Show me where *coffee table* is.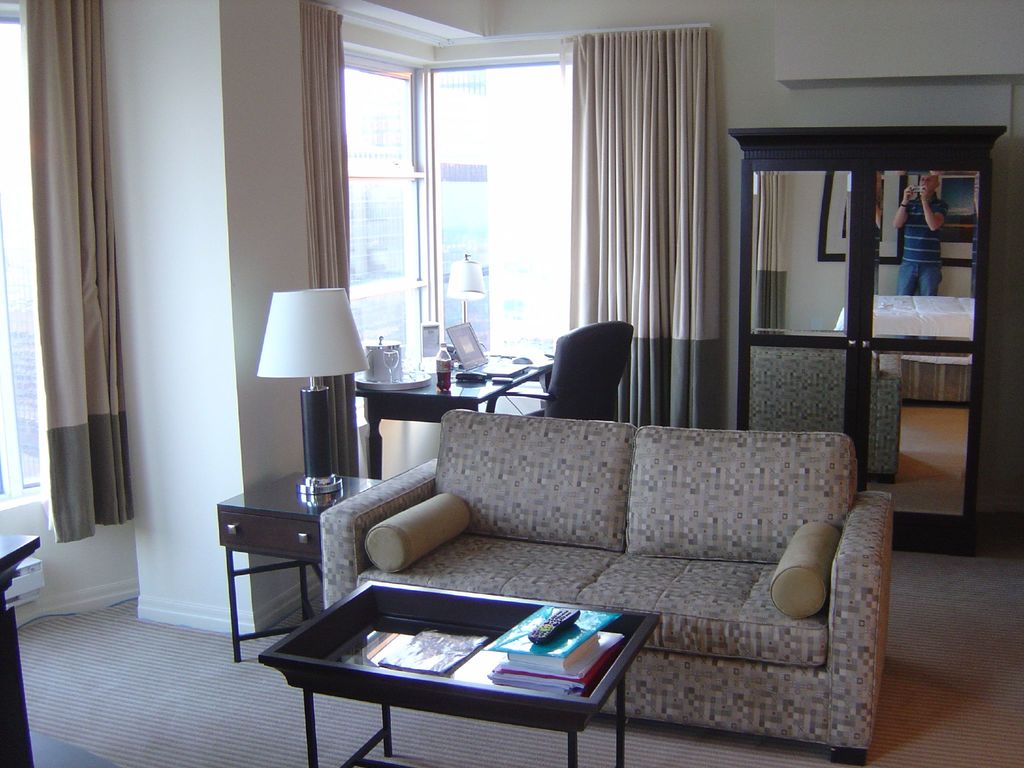
*coffee table* is at locate(349, 345, 561, 479).
